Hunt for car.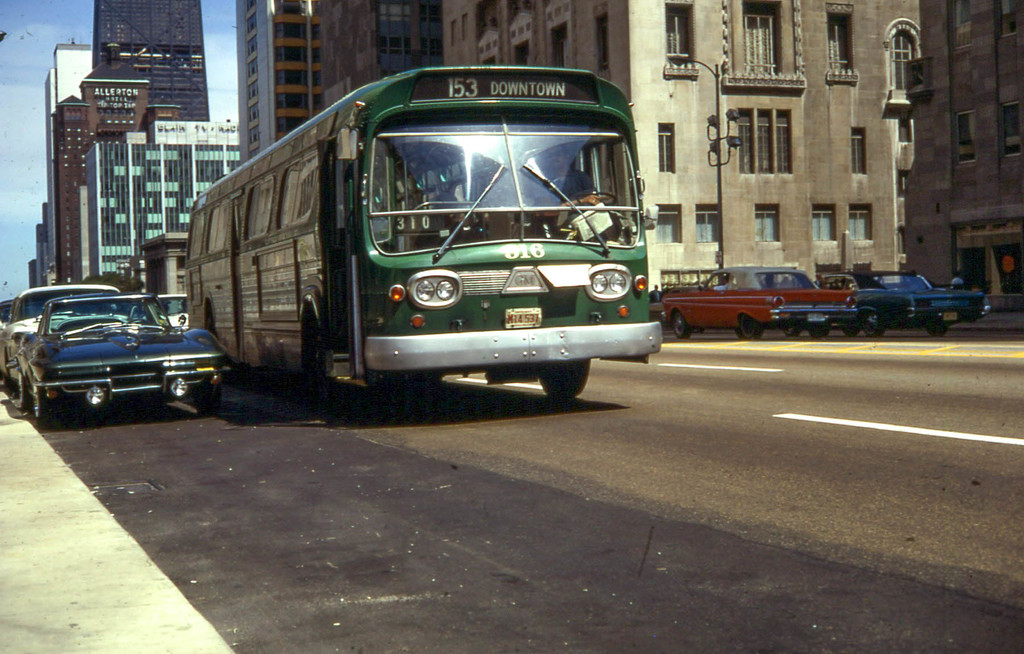
Hunted down at 662:271:843:342.
